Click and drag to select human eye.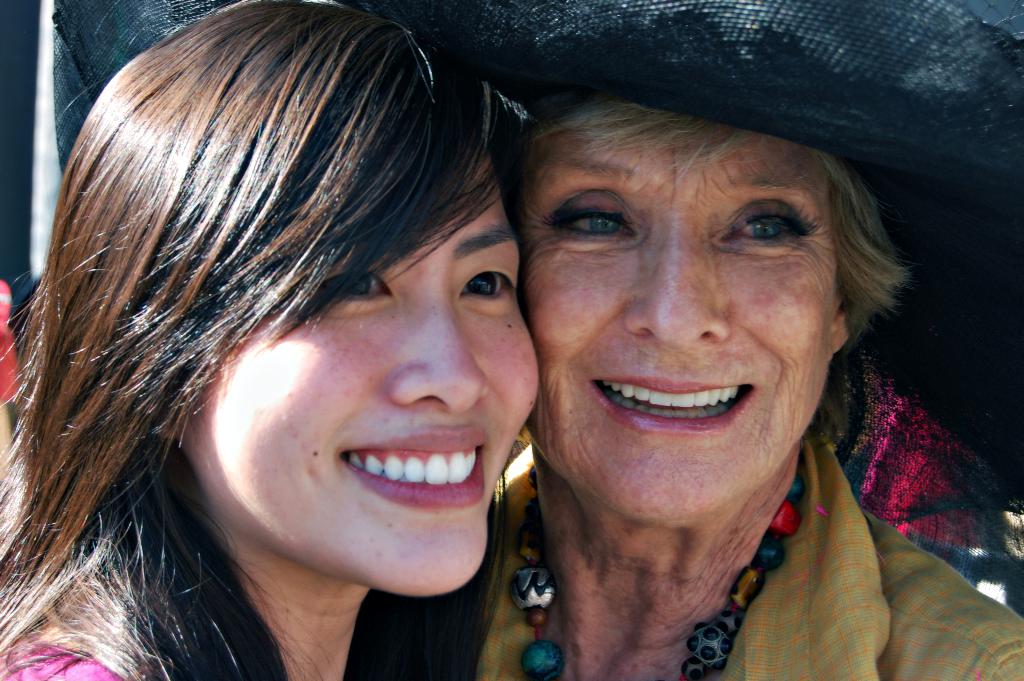
Selection: Rect(531, 199, 640, 248).
